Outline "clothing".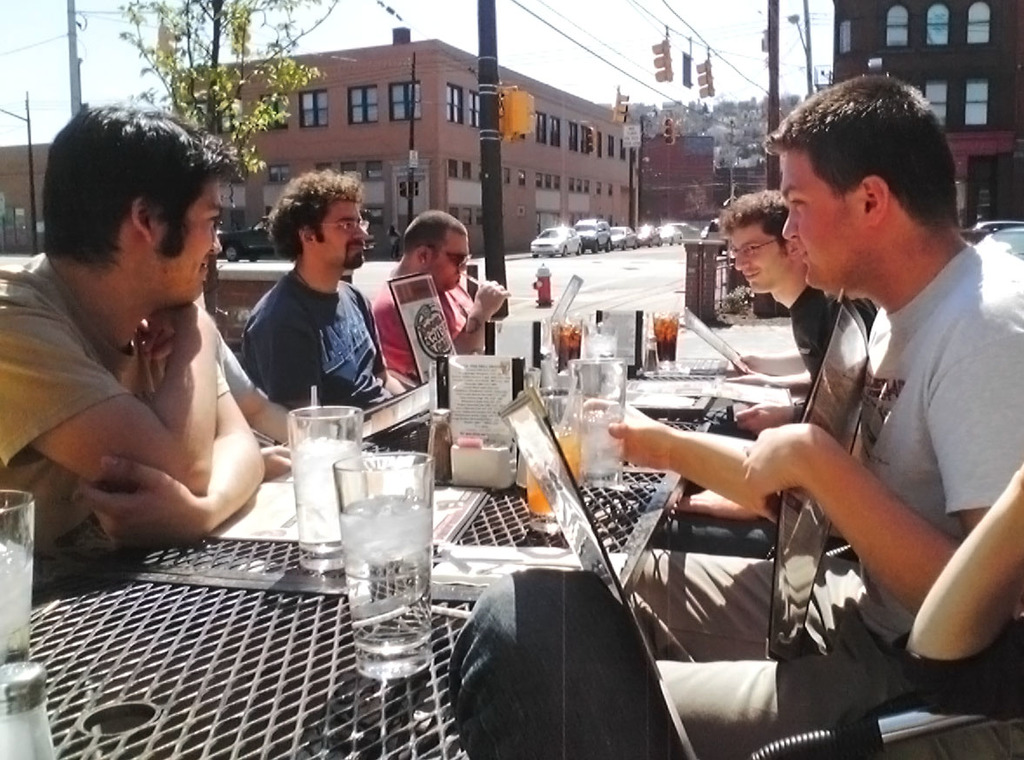
Outline: (left=216, top=333, right=250, bottom=403).
